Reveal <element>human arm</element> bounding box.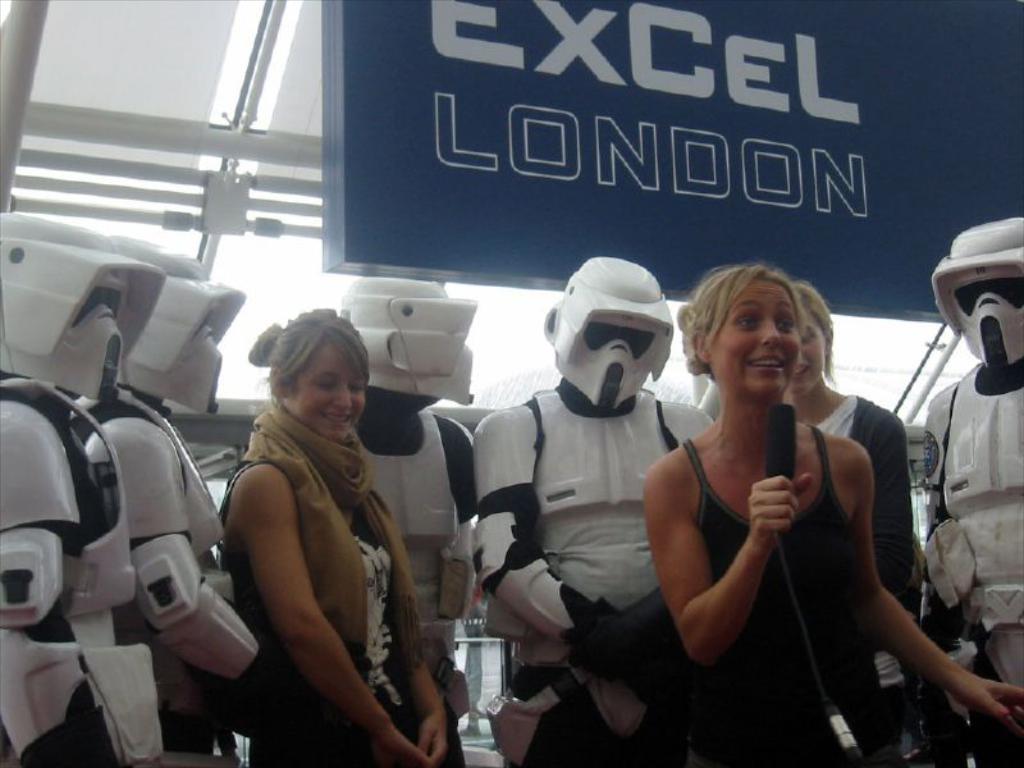
Revealed: bbox(396, 534, 449, 762).
